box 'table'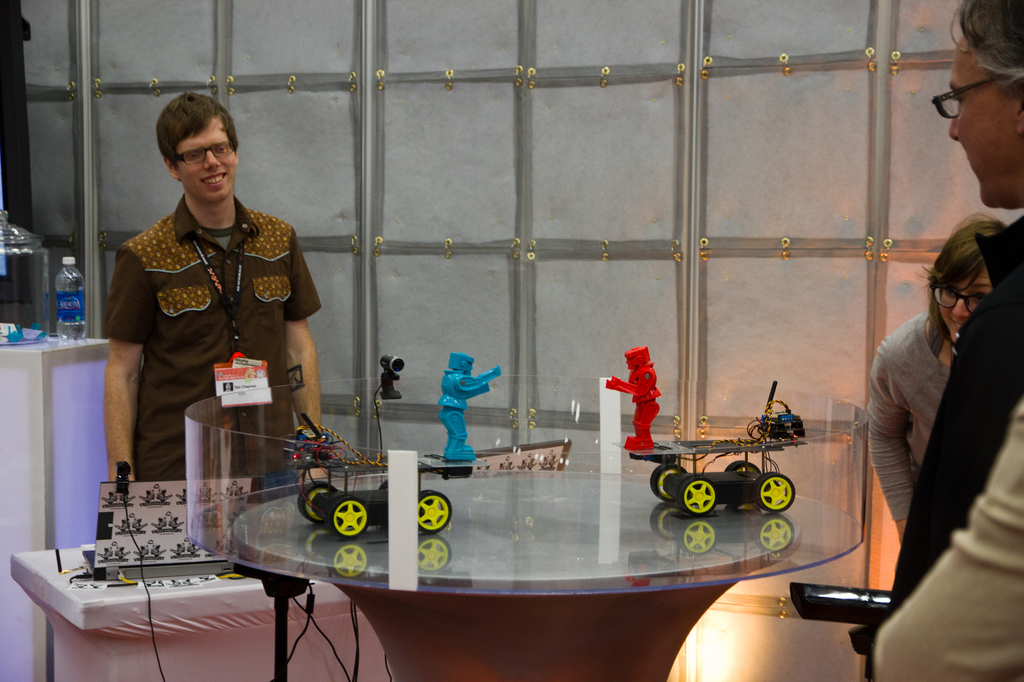
154, 445, 860, 679
